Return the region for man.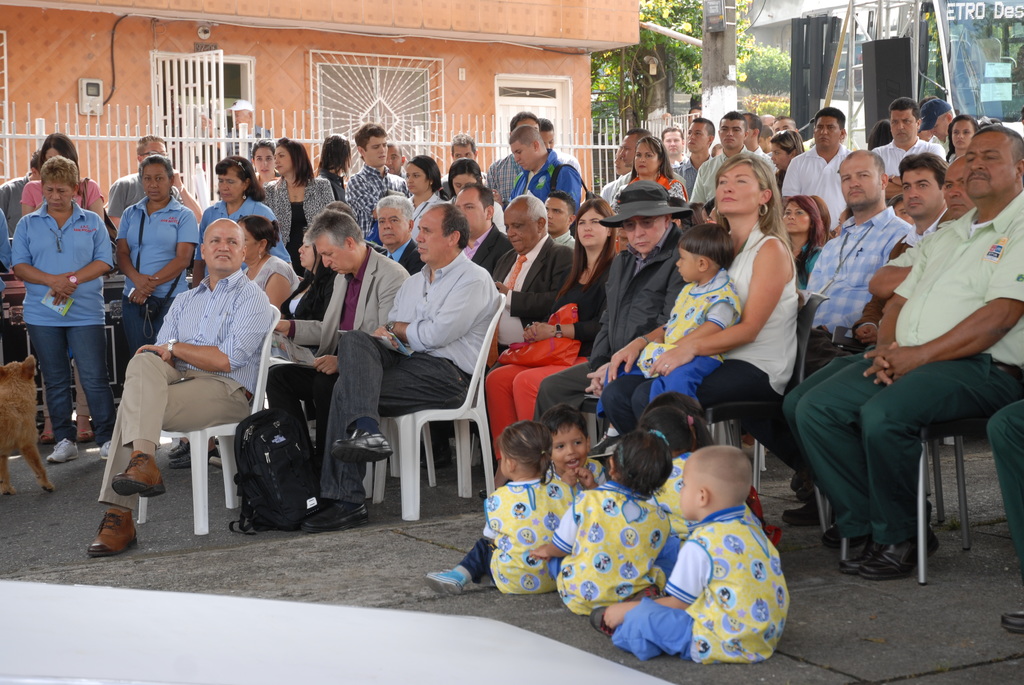
<bbox>674, 114, 717, 212</bbox>.
